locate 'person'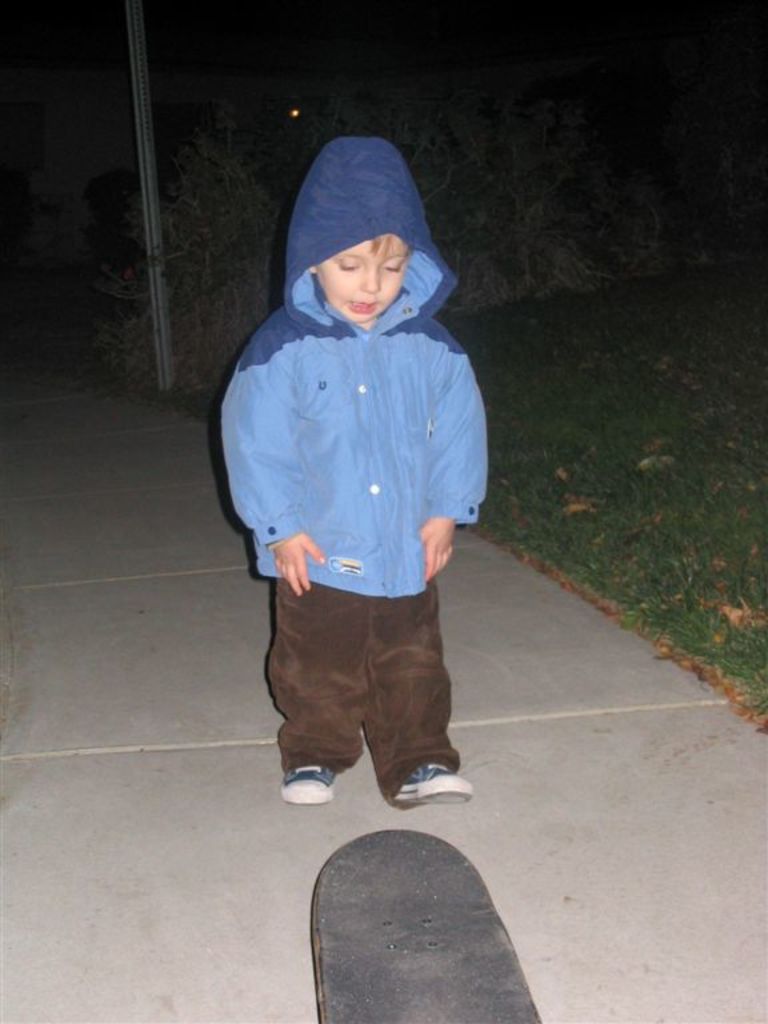
bbox(219, 97, 496, 852)
